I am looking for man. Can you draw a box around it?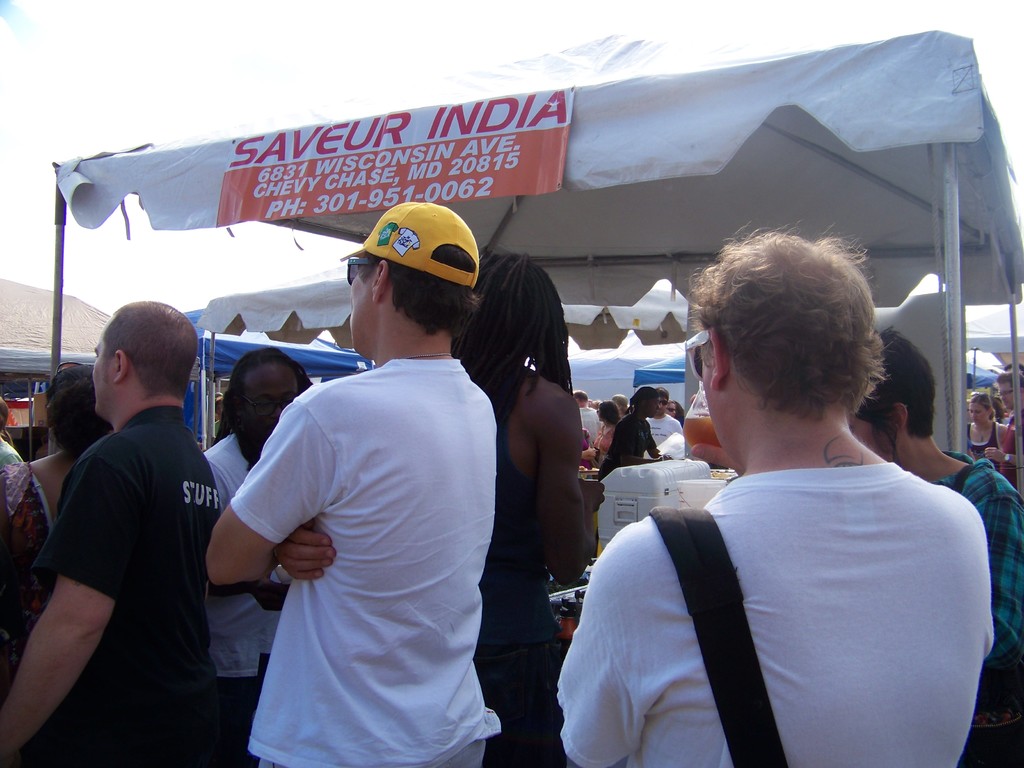
Sure, the bounding box is BBox(198, 344, 314, 767).
